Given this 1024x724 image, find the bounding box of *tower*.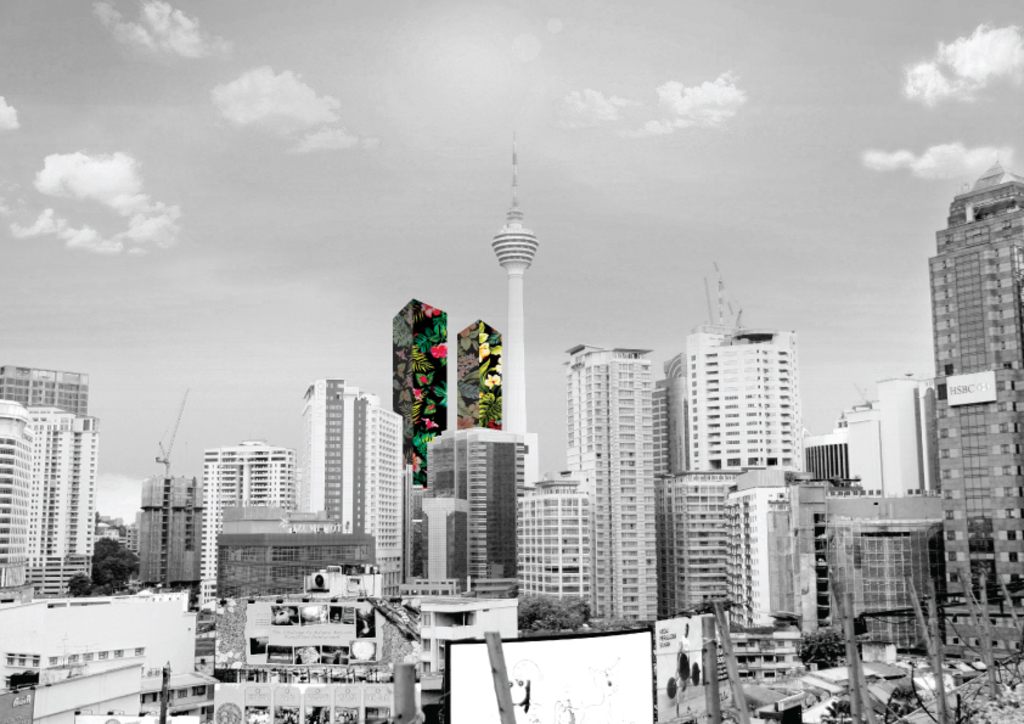
box=[0, 395, 41, 602].
